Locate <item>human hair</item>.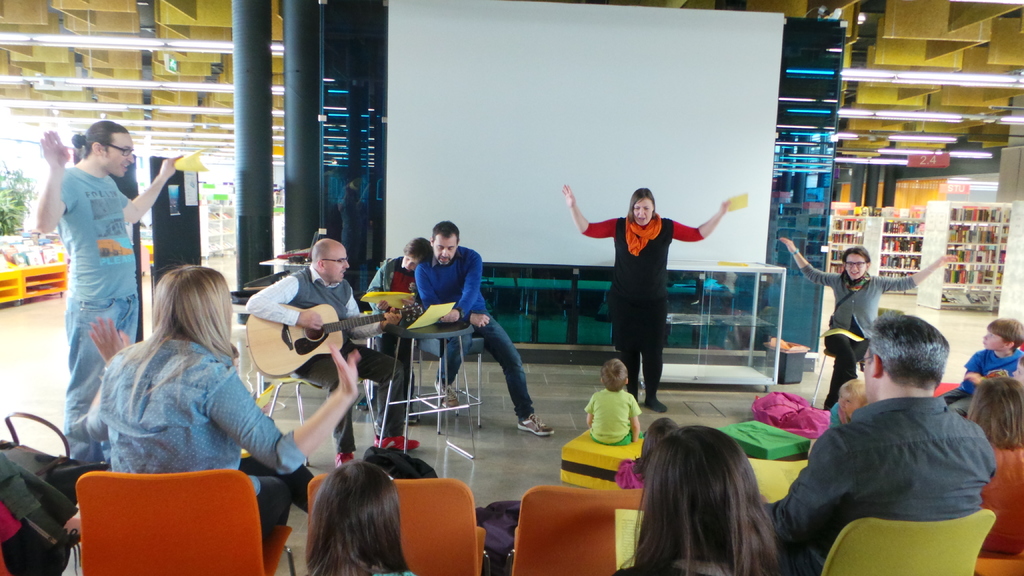
Bounding box: 834/246/874/262.
